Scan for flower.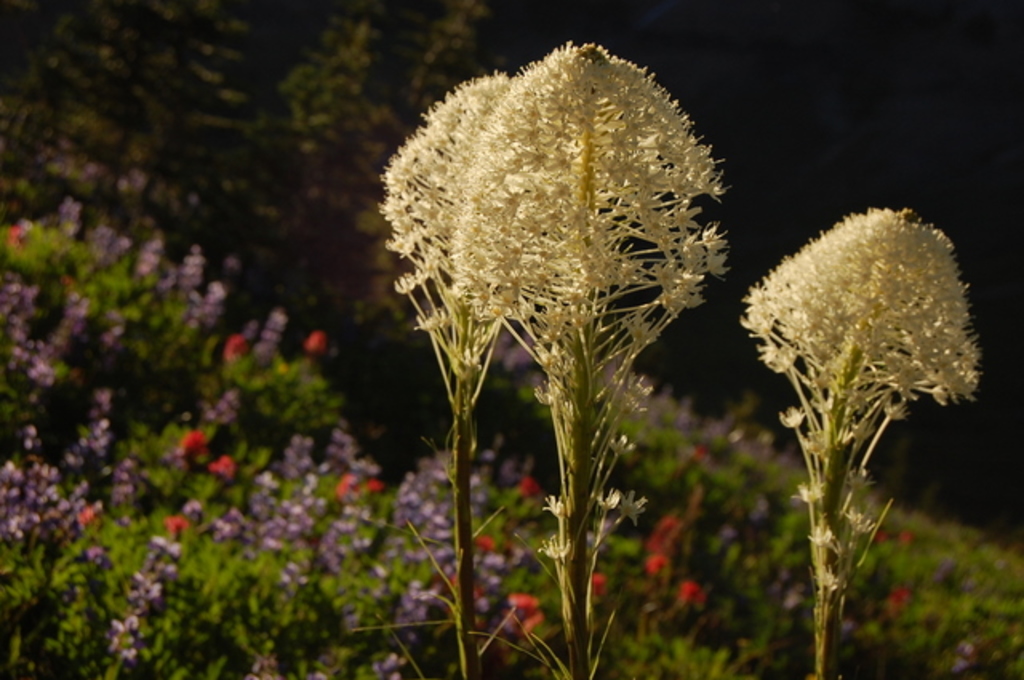
Scan result: (736, 206, 984, 608).
